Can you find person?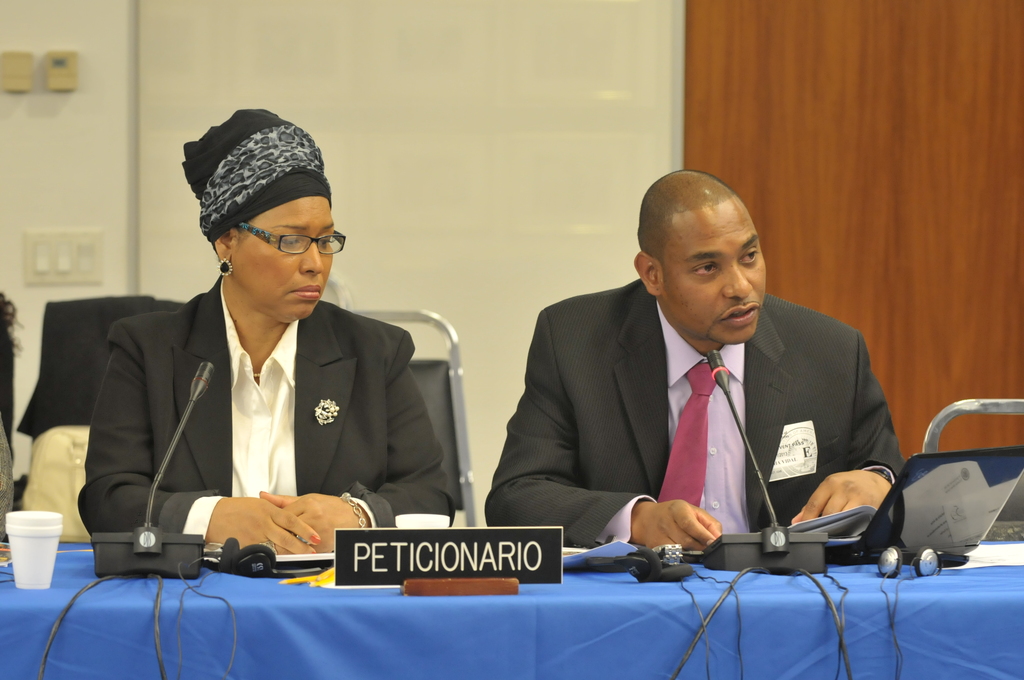
Yes, bounding box: [504,164,900,594].
